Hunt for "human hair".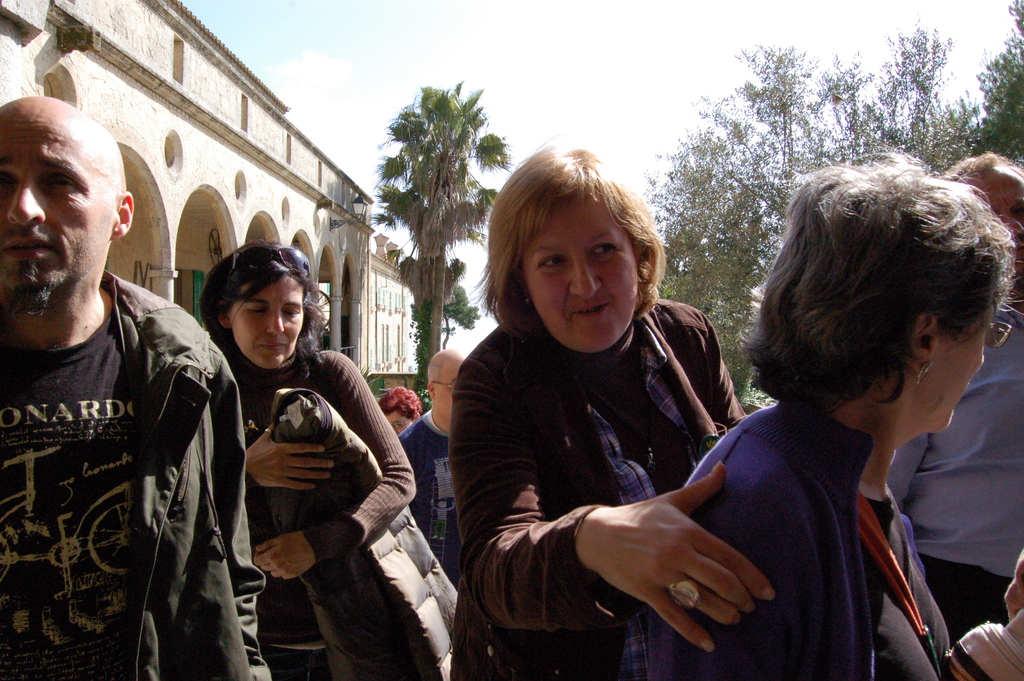
Hunted down at (730, 151, 1023, 418).
